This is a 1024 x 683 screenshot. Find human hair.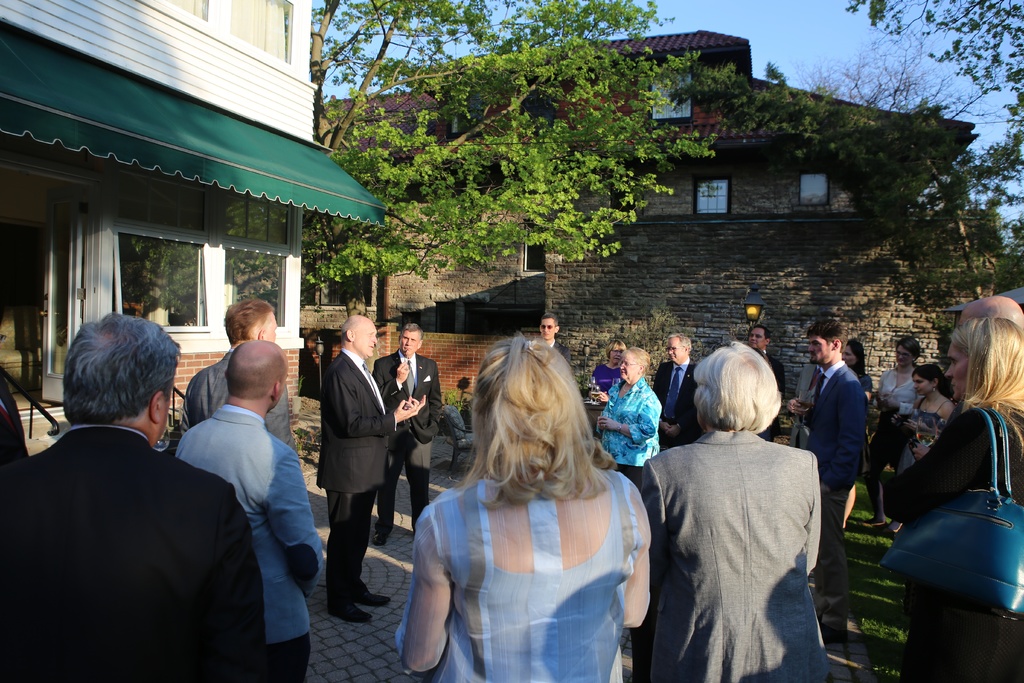
Bounding box: box=[221, 296, 274, 346].
